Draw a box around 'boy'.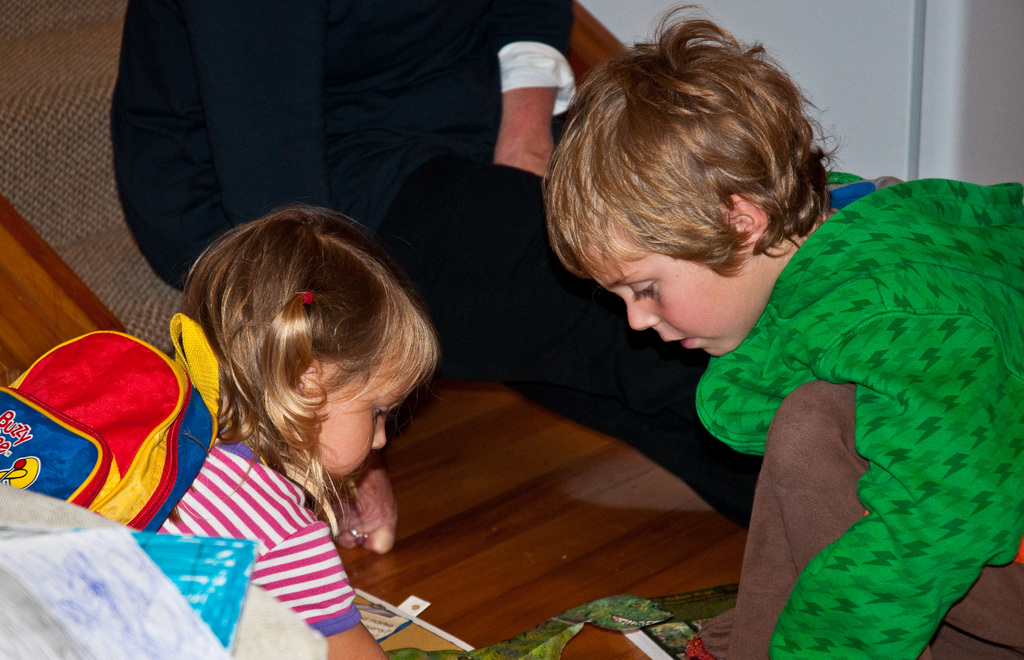
pyautogui.locateOnScreen(545, 4, 1022, 659).
